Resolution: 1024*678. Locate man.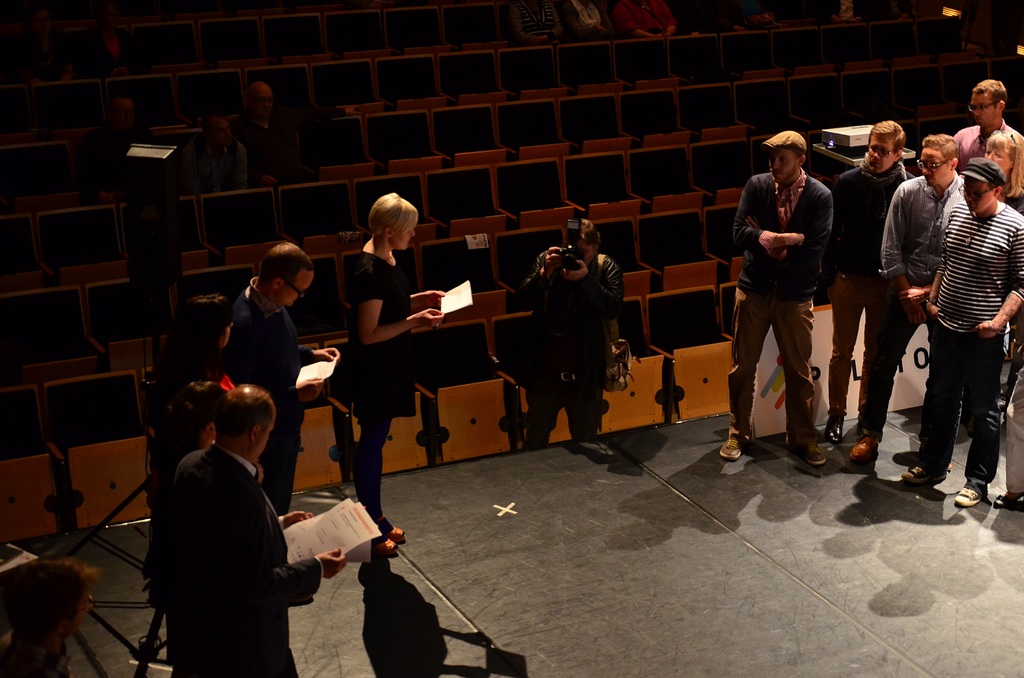
900/159/1023/510.
